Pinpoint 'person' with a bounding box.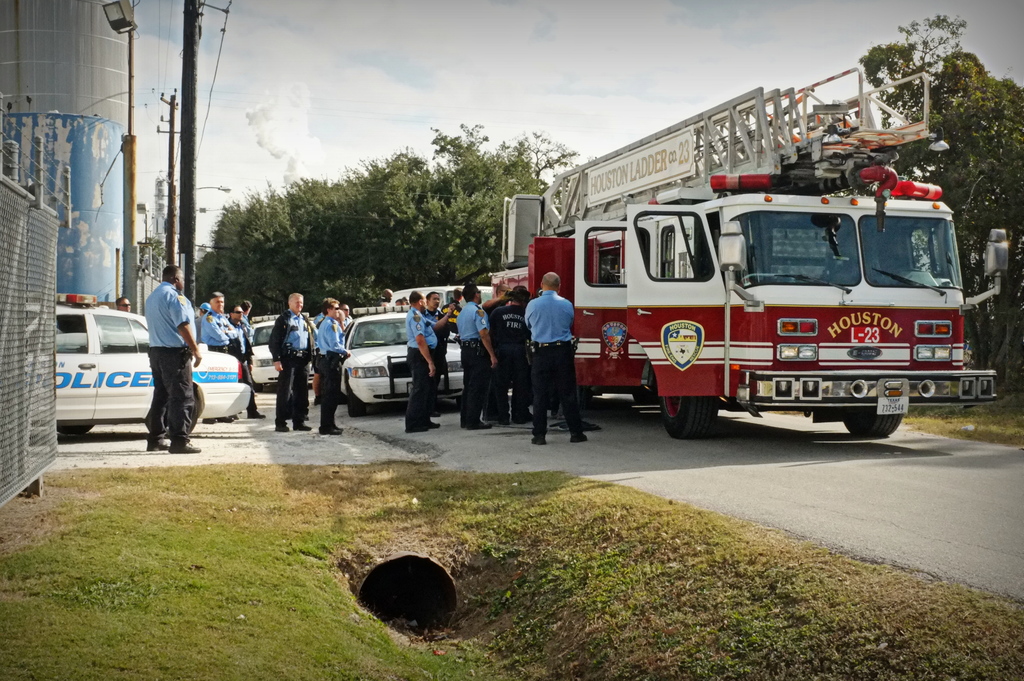
box=[422, 291, 440, 363].
